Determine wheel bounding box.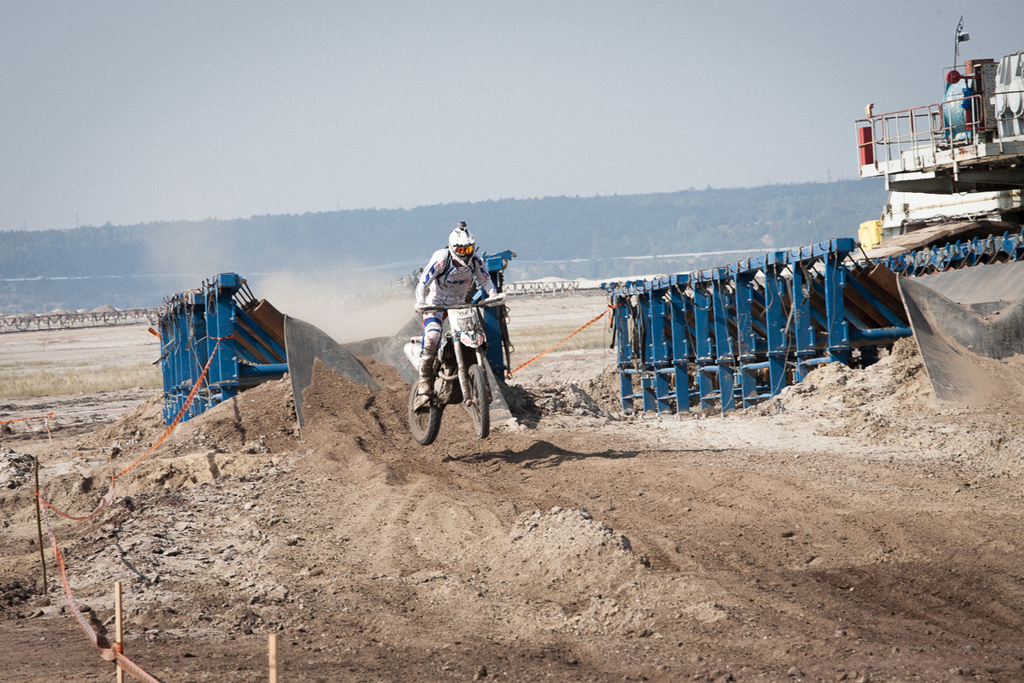
Determined: <box>468,363,488,436</box>.
